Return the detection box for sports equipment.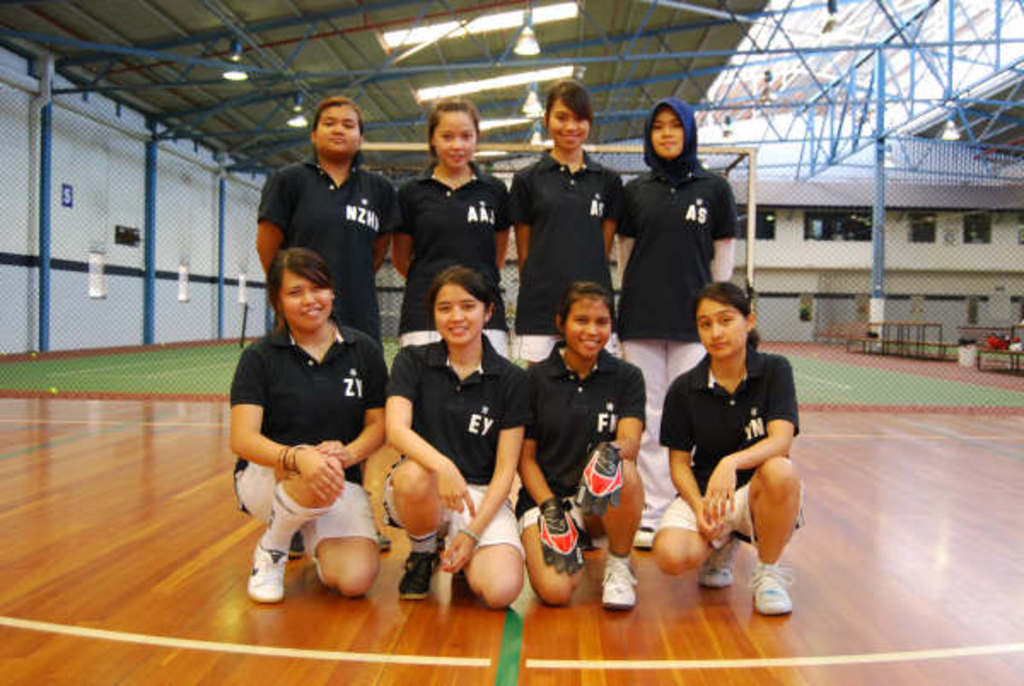
bbox=(399, 549, 435, 596).
